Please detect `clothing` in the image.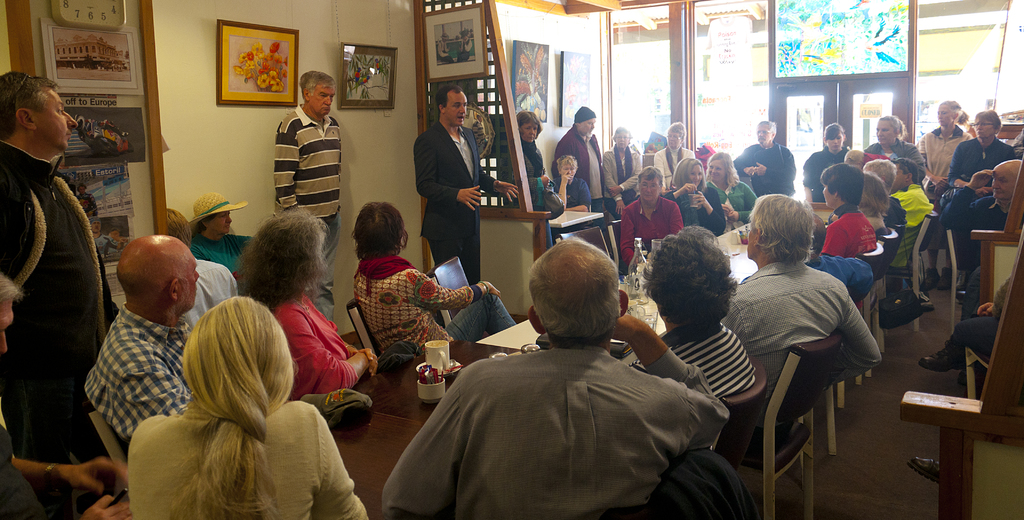
locate(719, 259, 879, 440).
